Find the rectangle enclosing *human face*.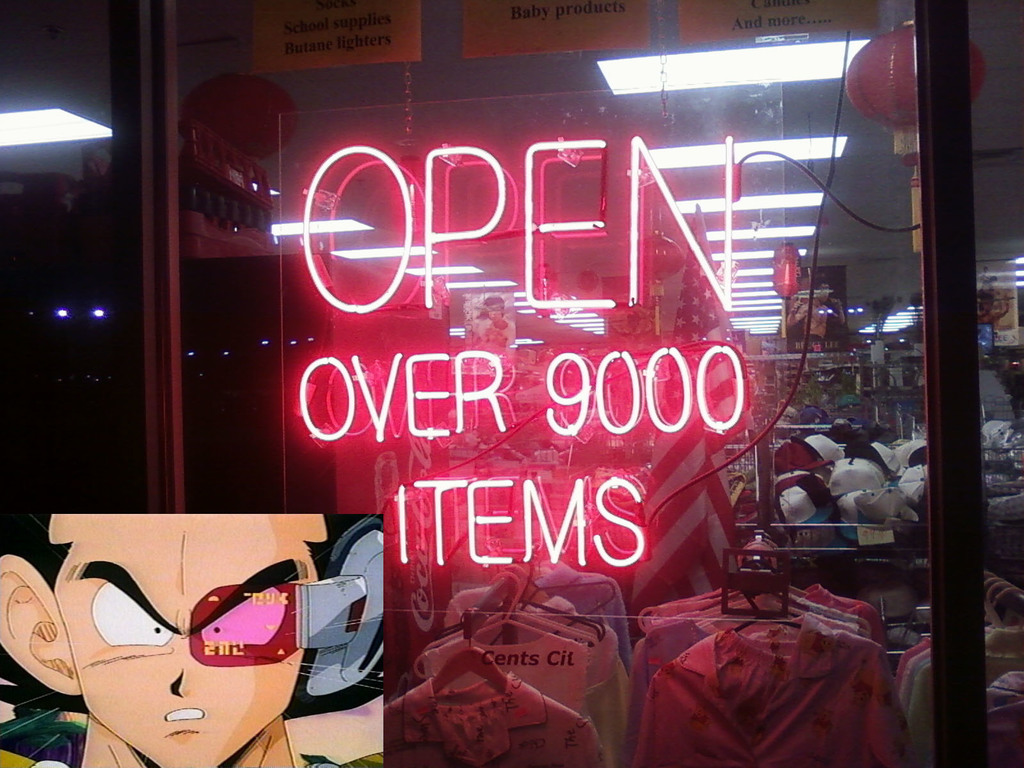
select_region(984, 300, 992, 310).
